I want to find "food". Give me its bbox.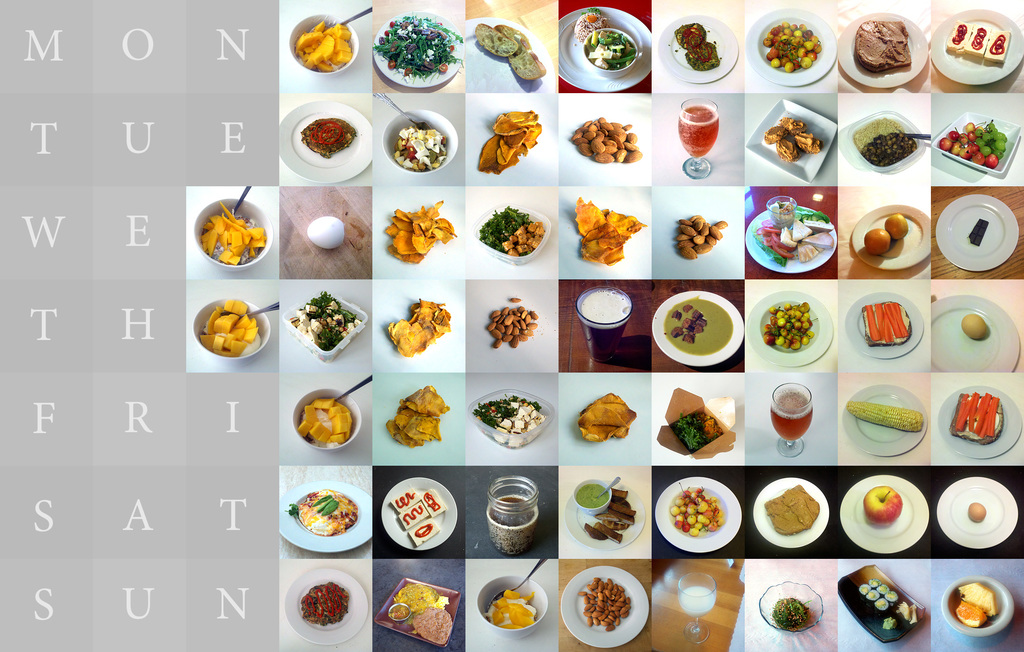
(851, 115, 904, 153).
